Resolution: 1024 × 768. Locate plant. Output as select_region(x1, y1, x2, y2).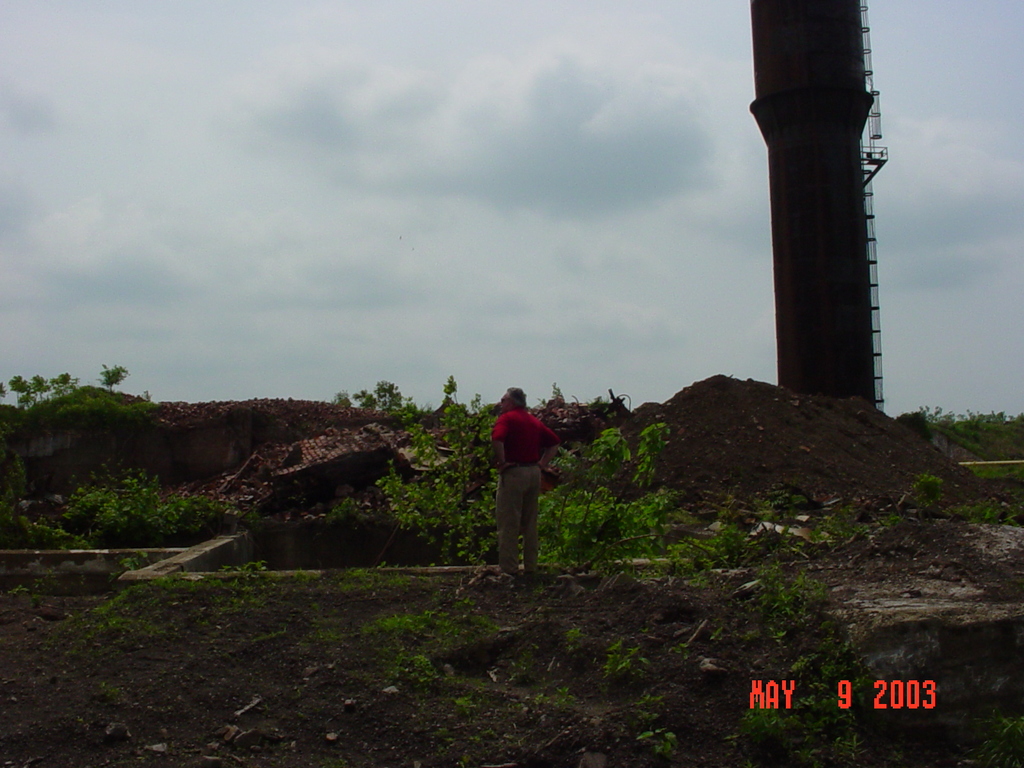
select_region(333, 566, 433, 590).
